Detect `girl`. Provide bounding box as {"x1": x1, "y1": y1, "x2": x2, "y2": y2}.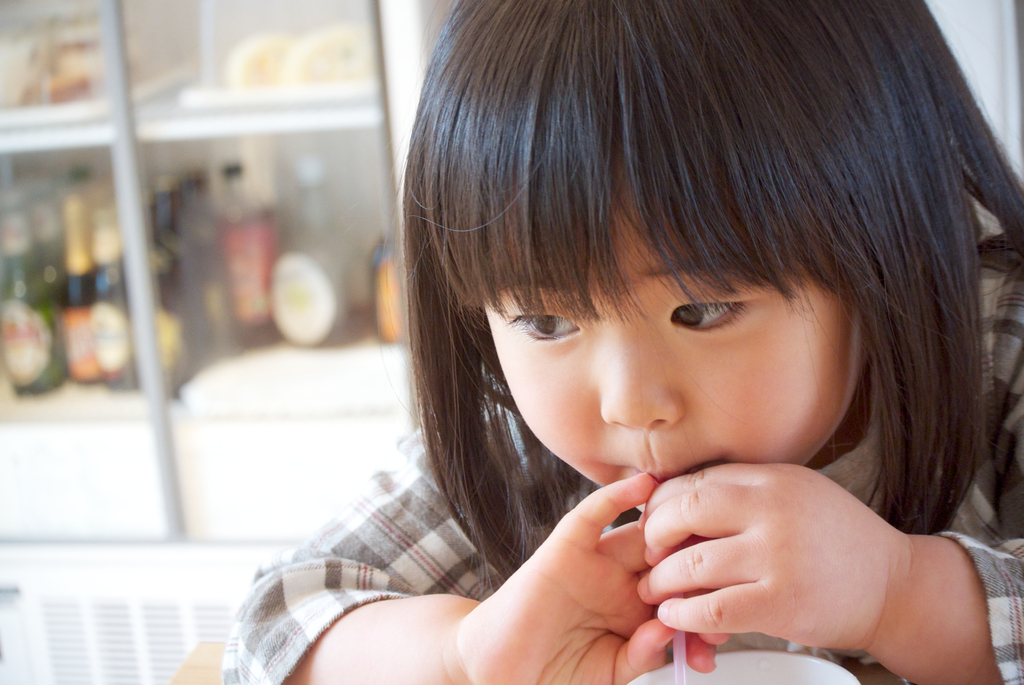
{"x1": 220, "y1": 0, "x2": 1023, "y2": 684}.
